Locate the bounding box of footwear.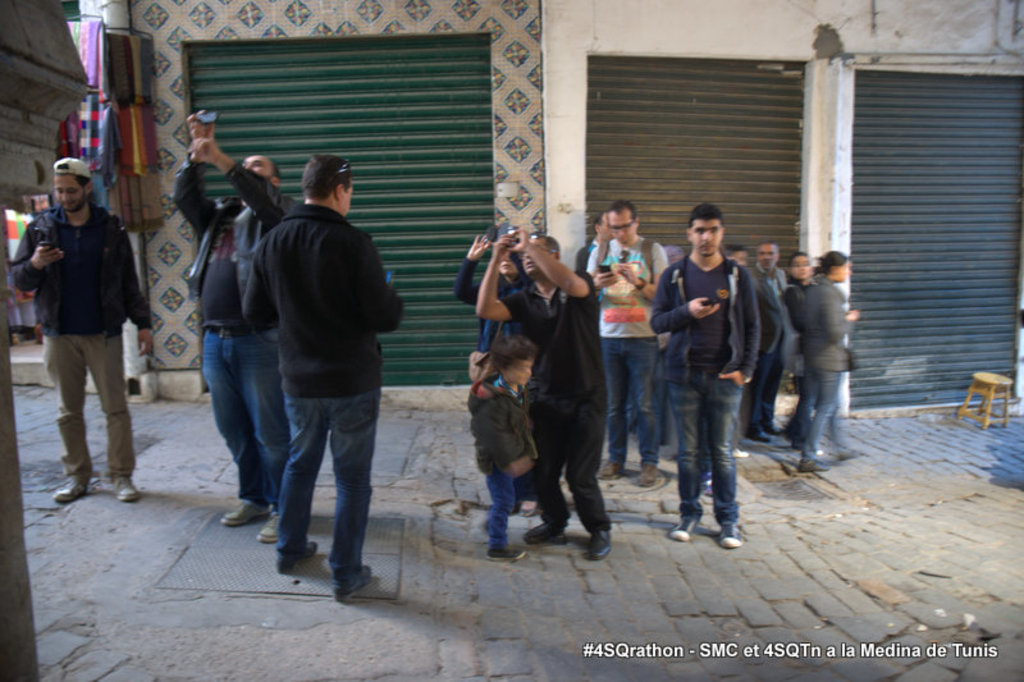
Bounding box: l=297, t=528, r=369, b=600.
